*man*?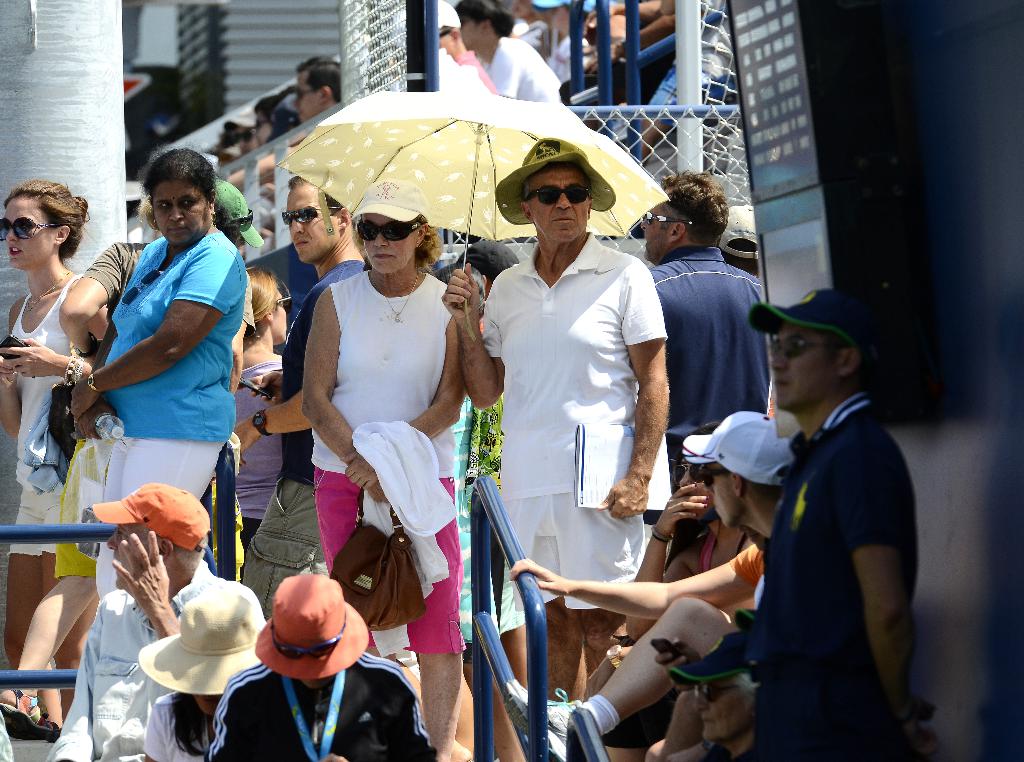
234:175:370:617
